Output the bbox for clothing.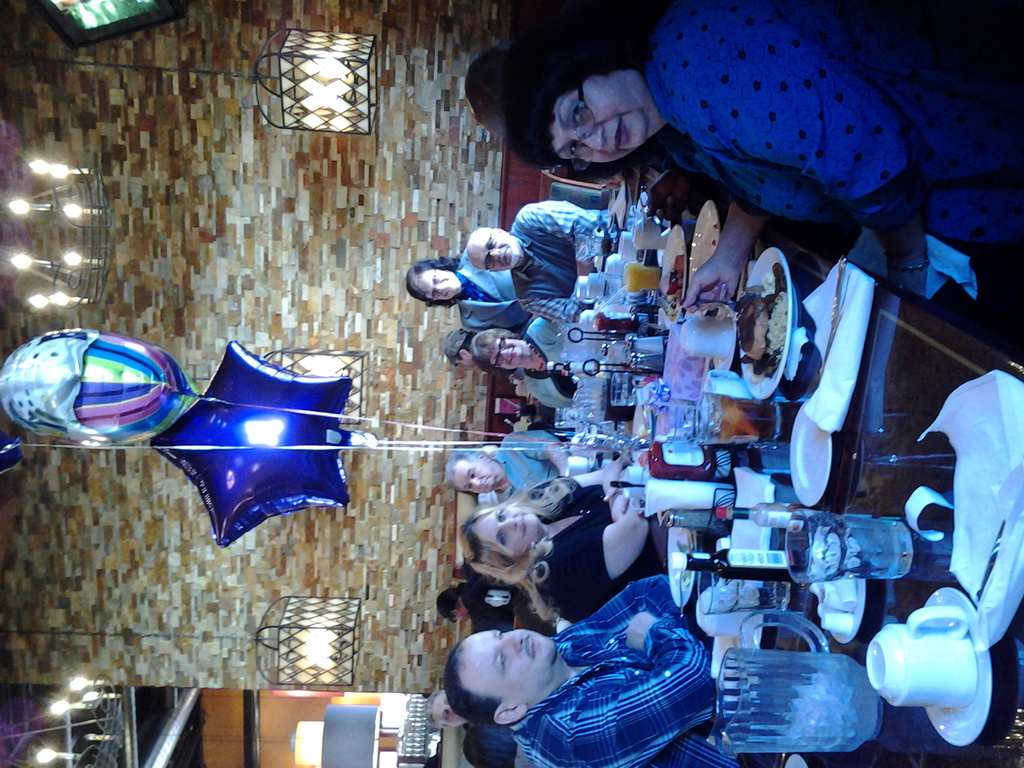
bbox=(641, 0, 1023, 243).
